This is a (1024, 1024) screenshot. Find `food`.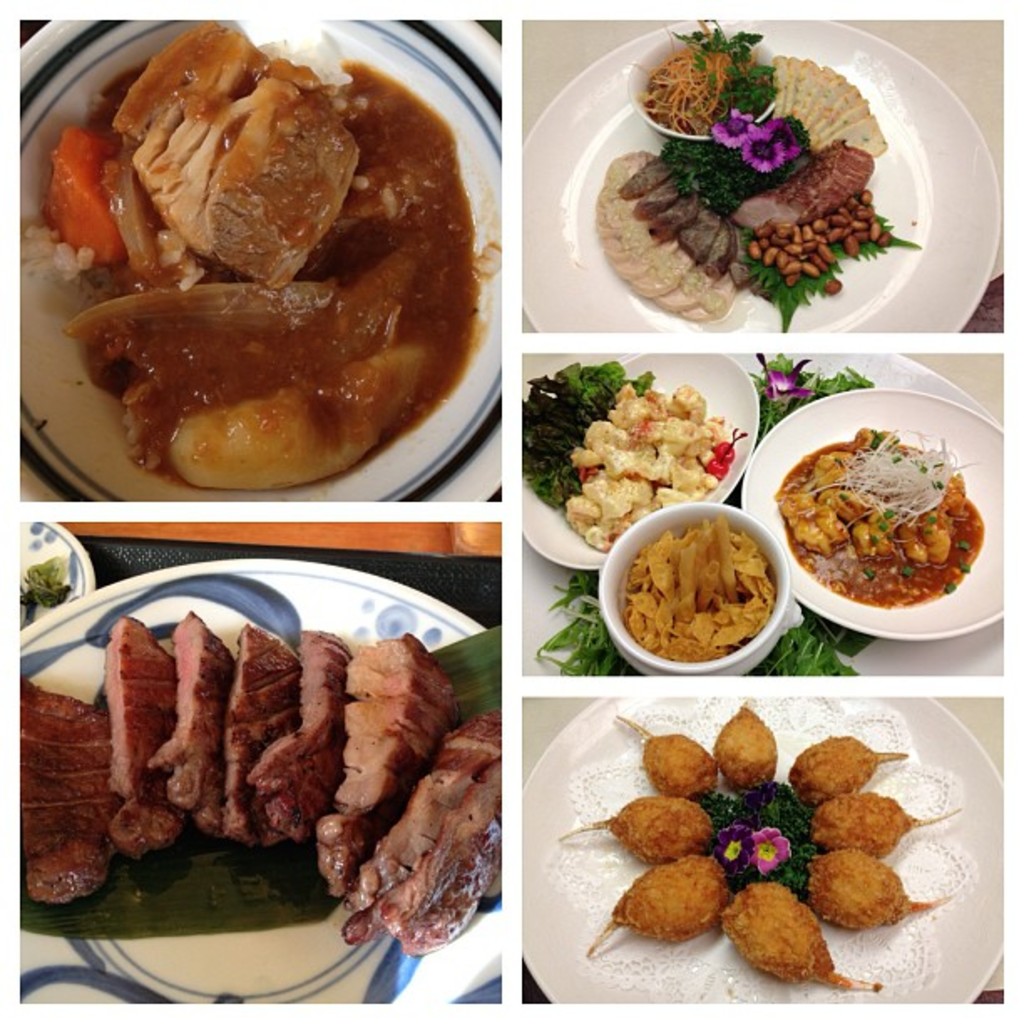
Bounding box: (x1=23, y1=22, x2=482, y2=492).
